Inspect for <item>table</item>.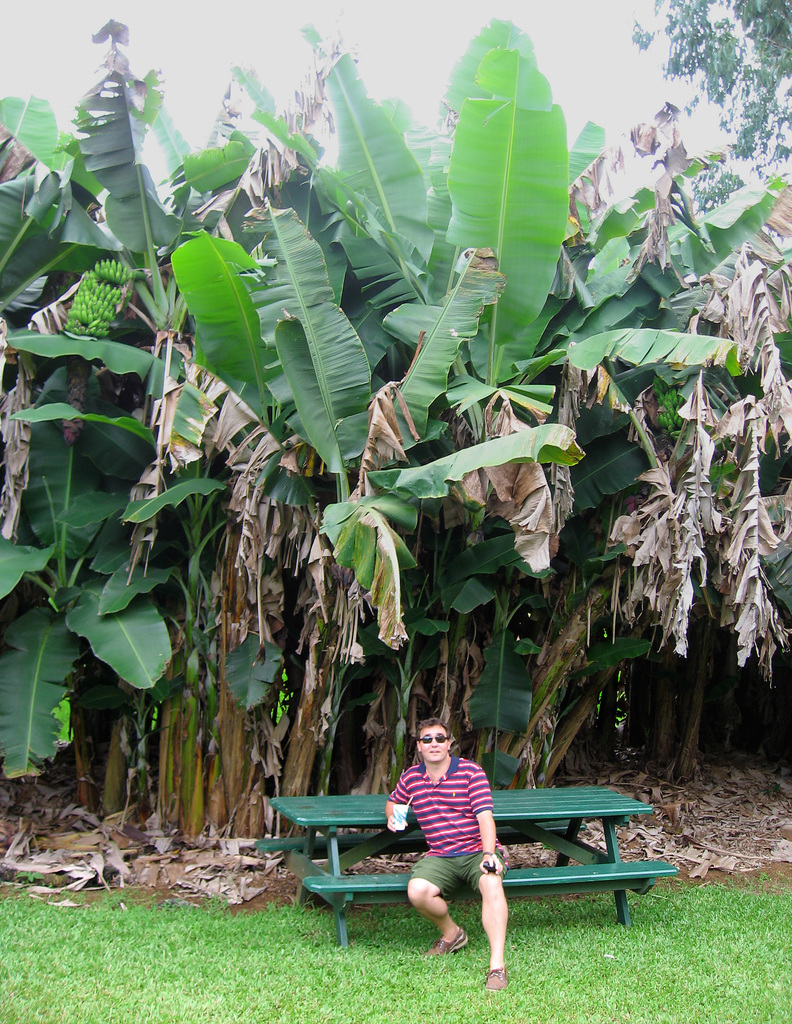
Inspection: box=[268, 785, 651, 948].
